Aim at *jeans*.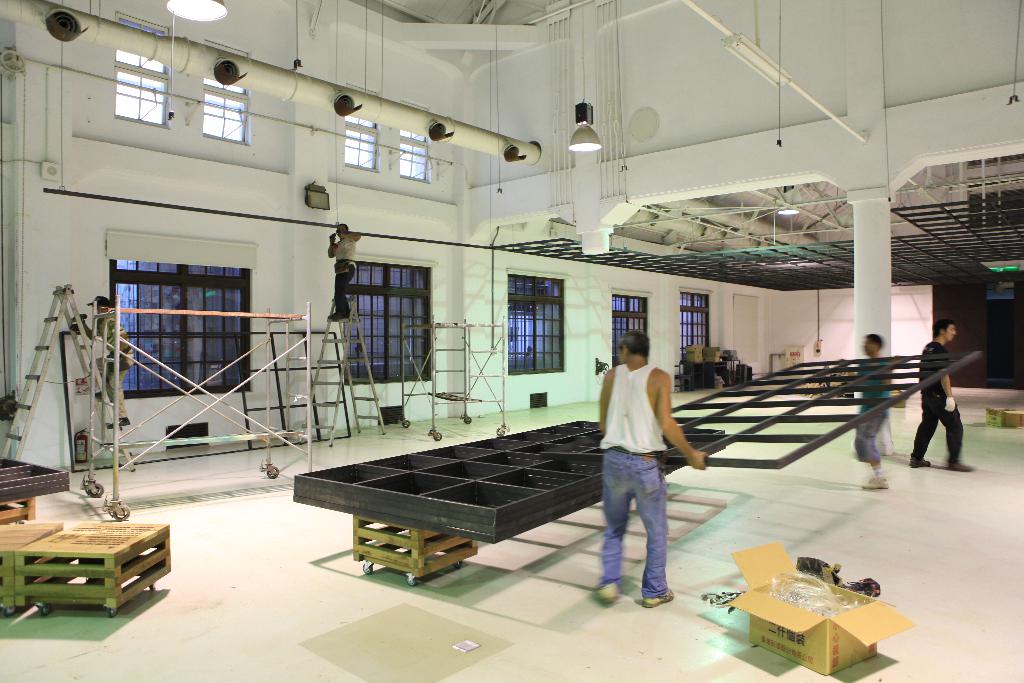
Aimed at box=[603, 456, 682, 601].
